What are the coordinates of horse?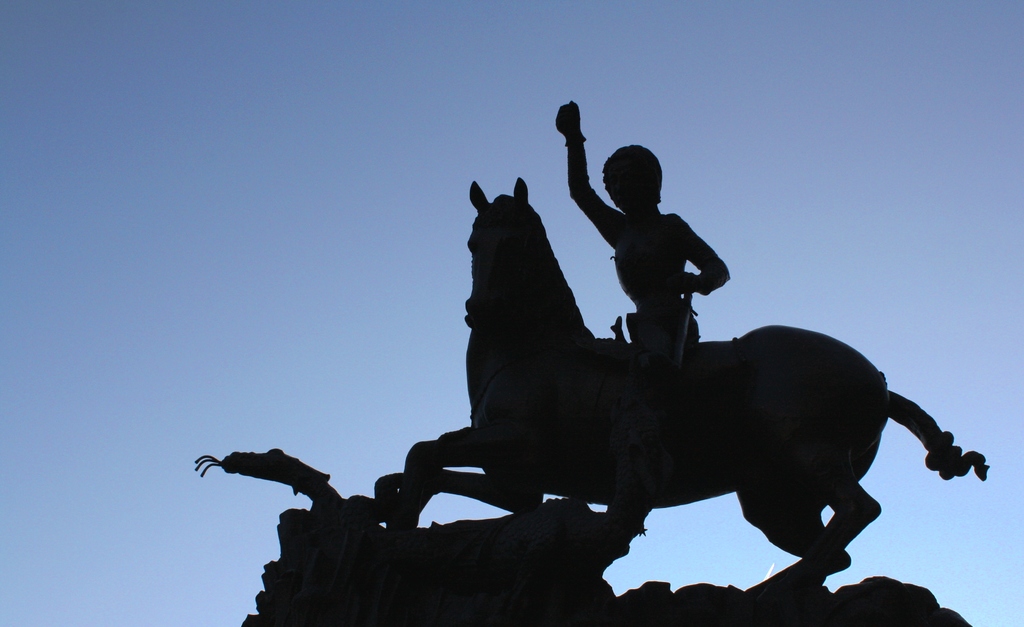
(372, 174, 986, 590).
